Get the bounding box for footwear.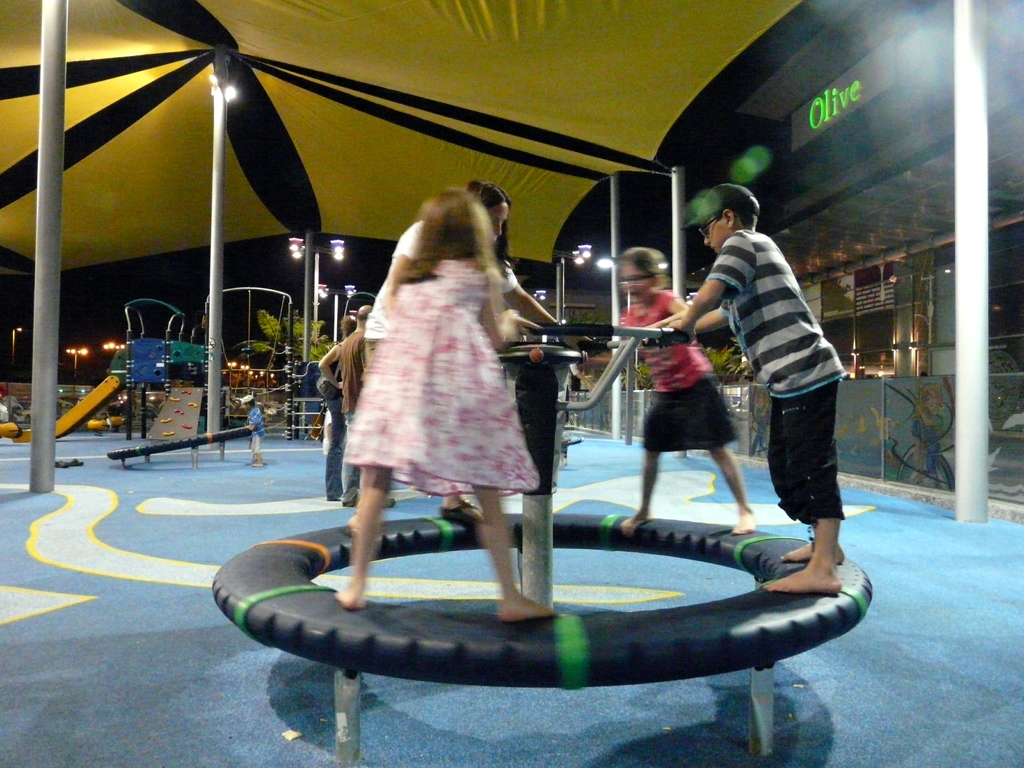
326, 492, 346, 501.
